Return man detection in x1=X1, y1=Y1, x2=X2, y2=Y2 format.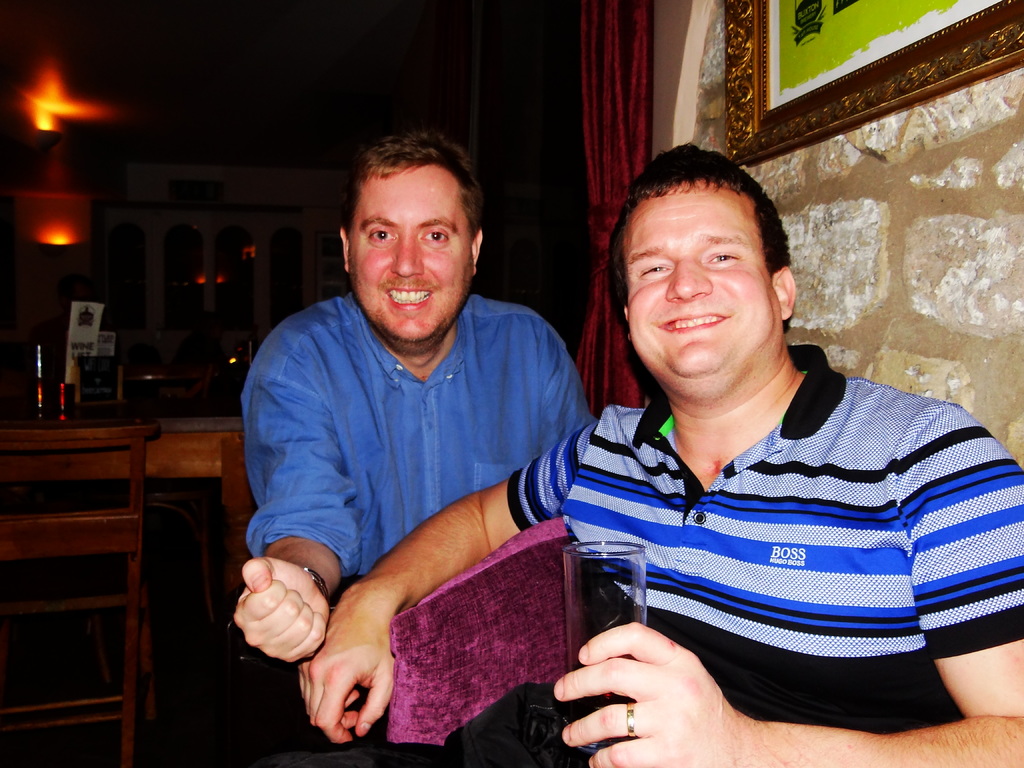
x1=299, y1=142, x2=1023, y2=767.
